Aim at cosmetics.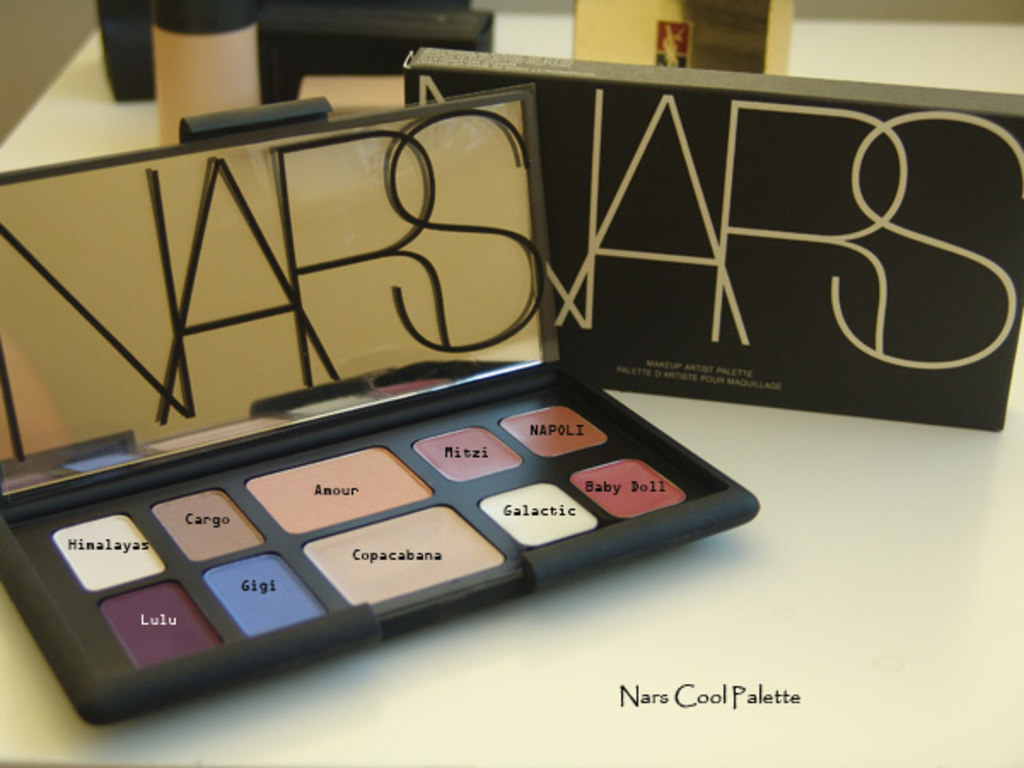
Aimed at 495,406,609,459.
